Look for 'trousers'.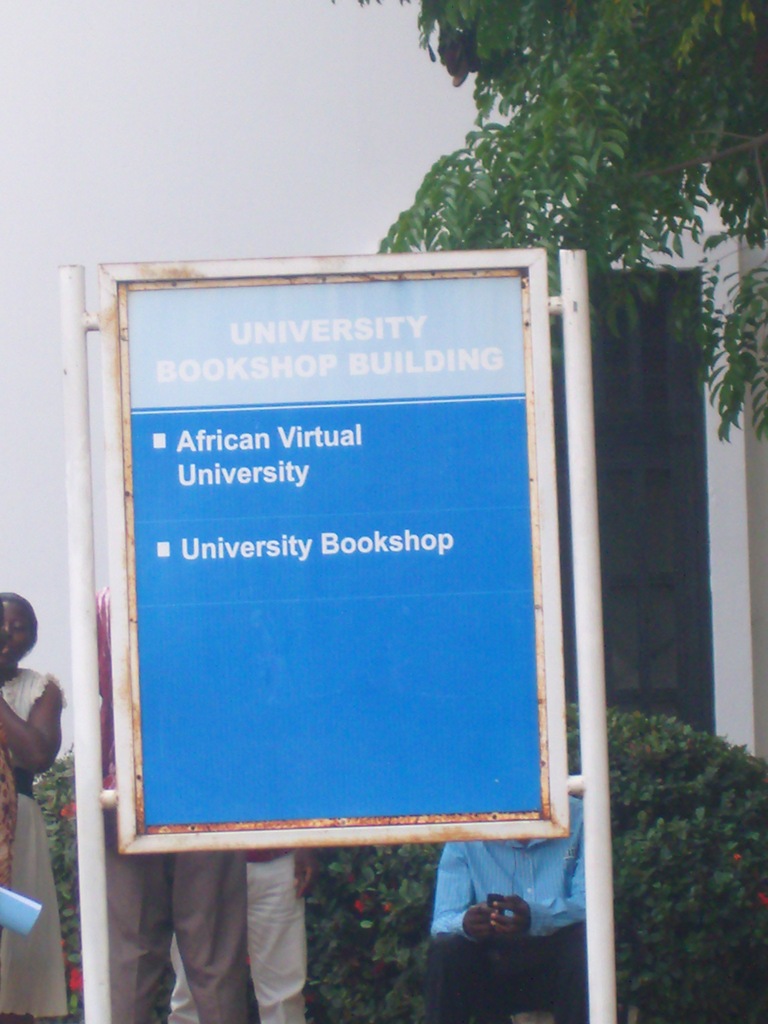
Found: select_region(432, 928, 588, 1023).
